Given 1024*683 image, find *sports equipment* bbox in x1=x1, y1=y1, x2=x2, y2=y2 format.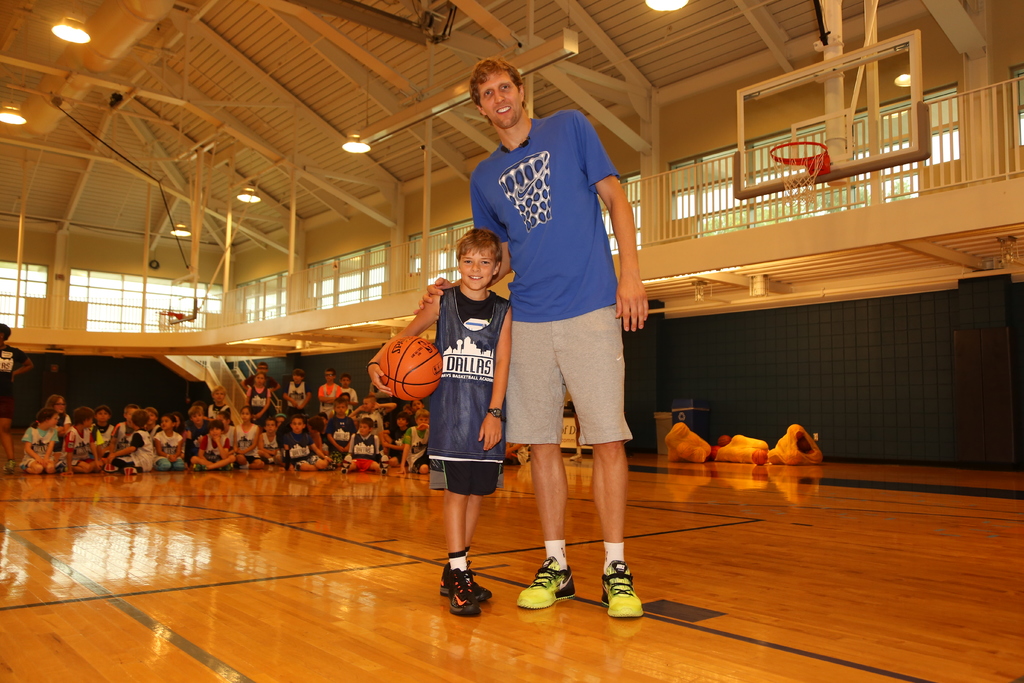
x1=601, y1=563, x2=648, y2=614.
